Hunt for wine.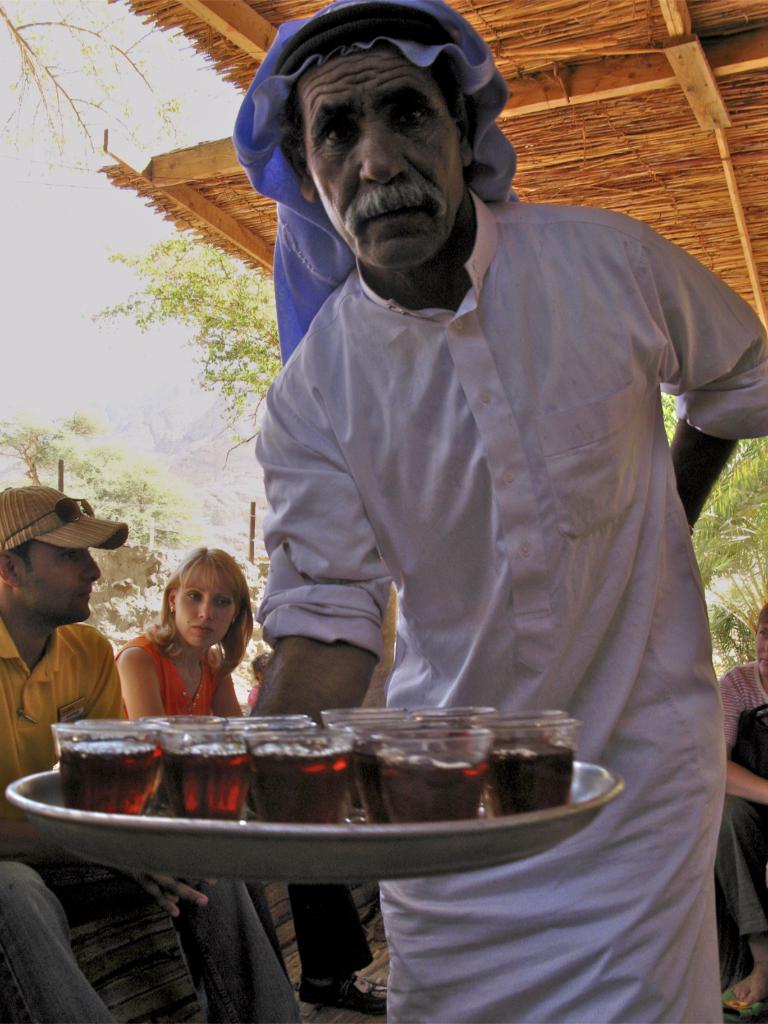
Hunted down at detection(47, 733, 145, 812).
